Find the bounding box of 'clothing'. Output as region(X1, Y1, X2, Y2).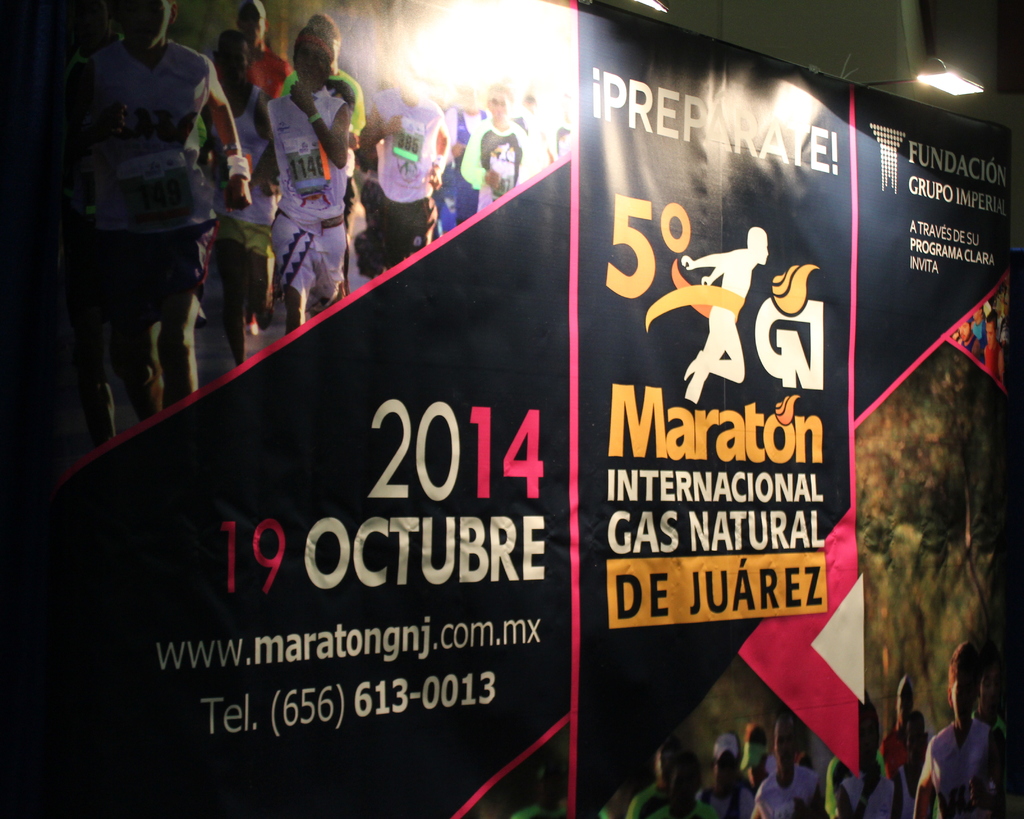
region(287, 71, 370, 229).
